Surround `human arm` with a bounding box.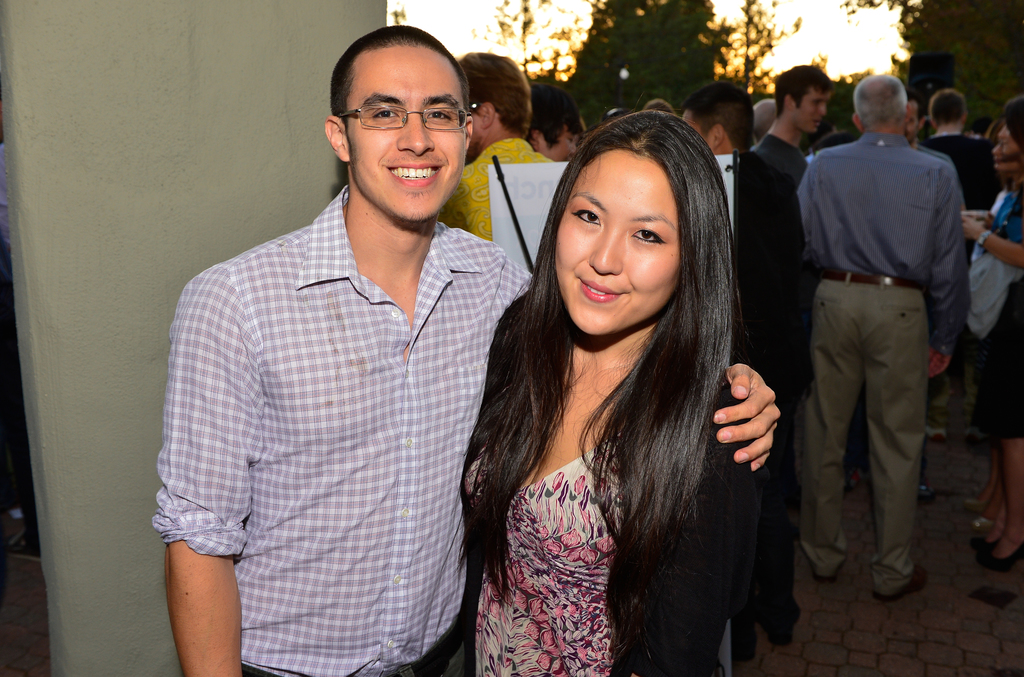
[left=962, top=208, right=1023, bottom=275].
